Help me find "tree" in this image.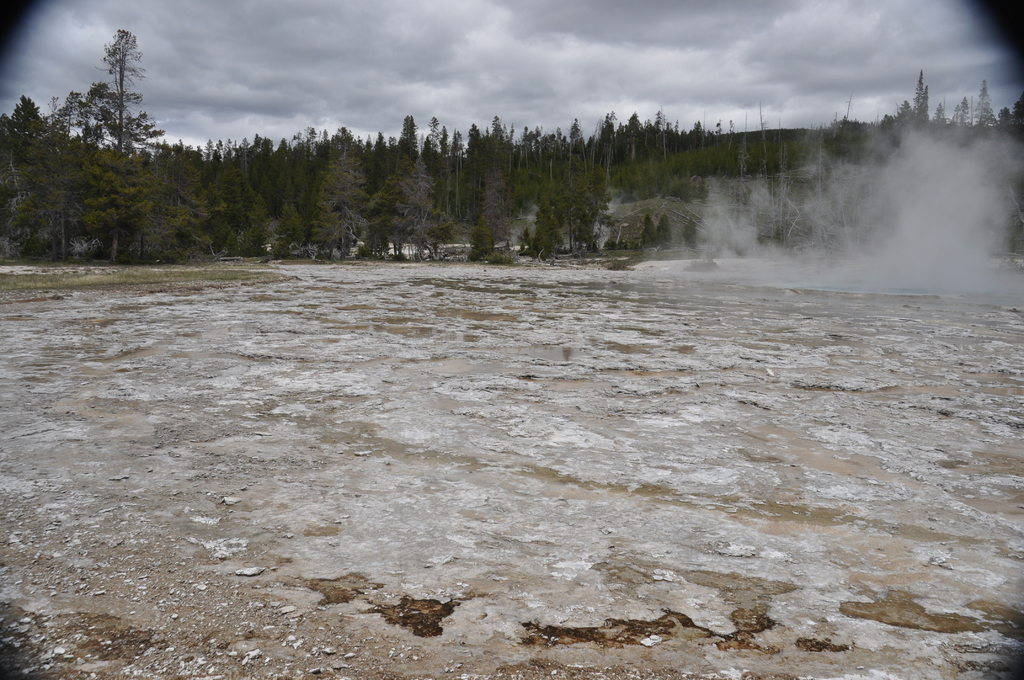
Found it: bbox=(477, 154, 510, 258).
